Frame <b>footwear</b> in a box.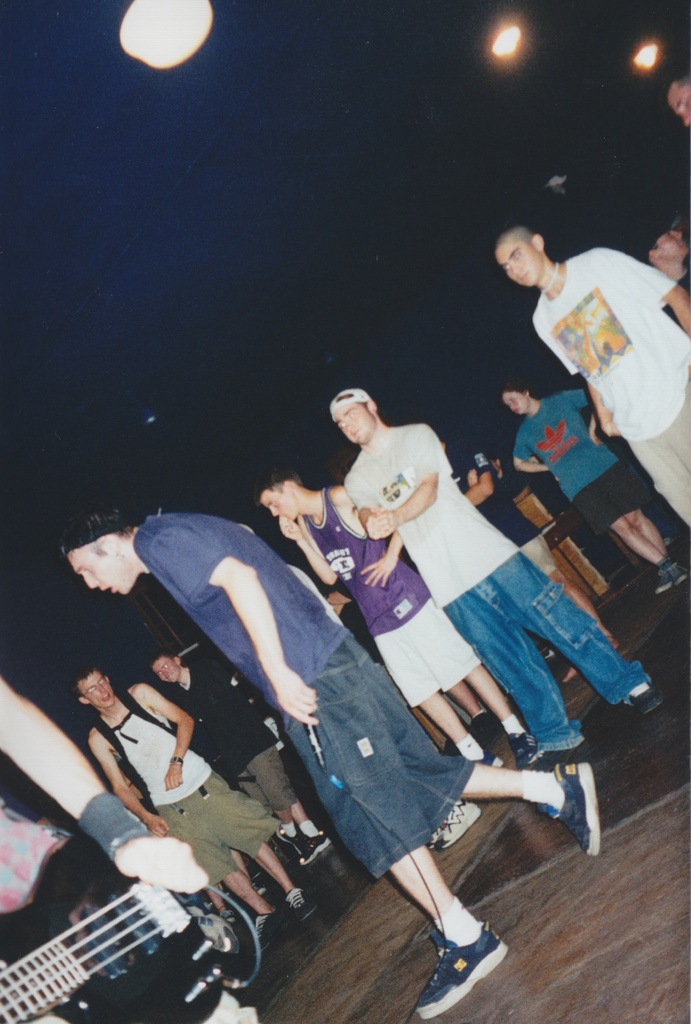
pyautogui.locateOnScreen(506, 732, 541, 767).
